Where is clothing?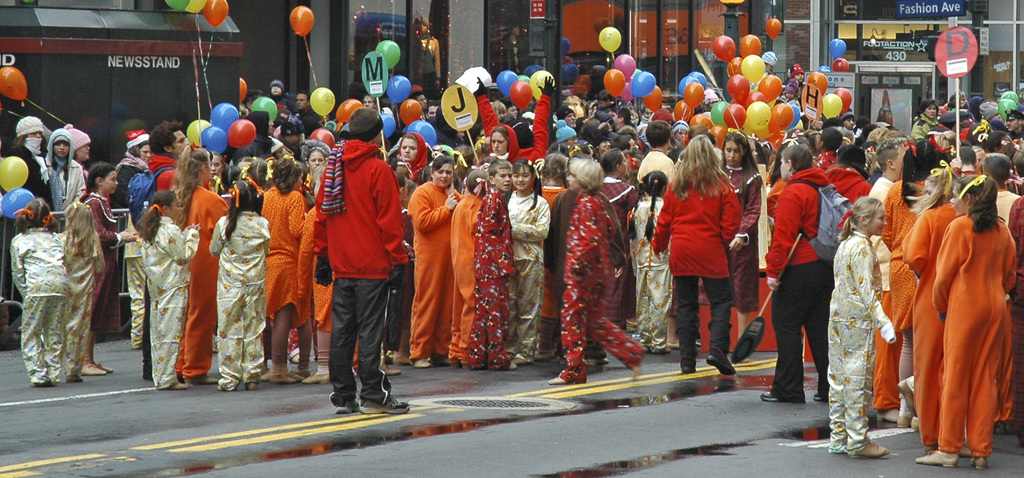
bbox=(929, 212, 1015, 461).
